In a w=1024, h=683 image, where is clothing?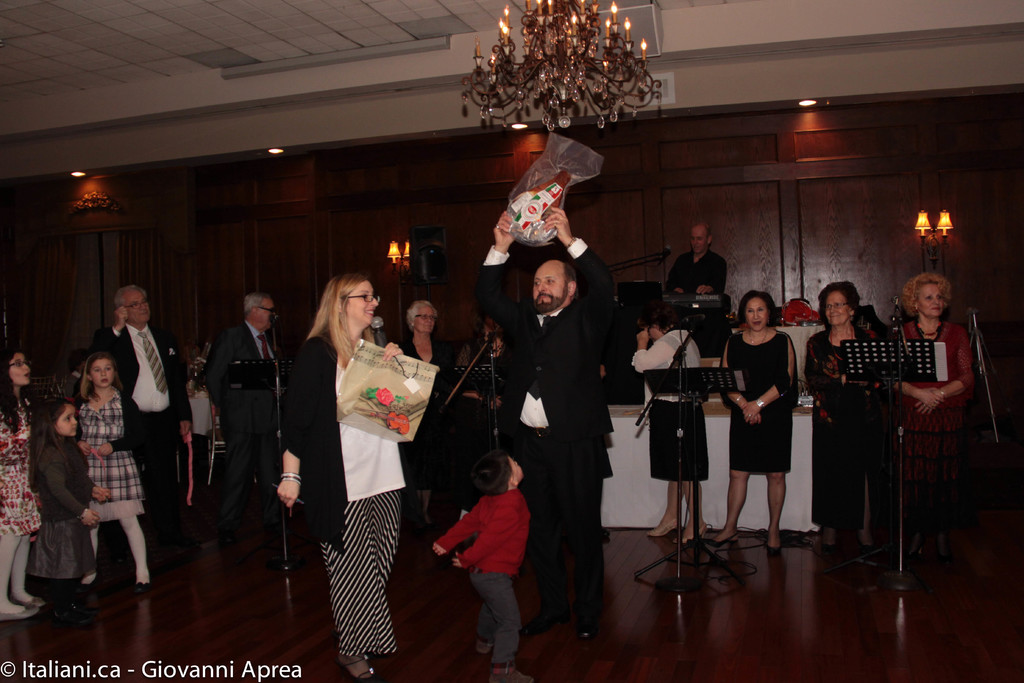
[74, 394, 141, 535].
